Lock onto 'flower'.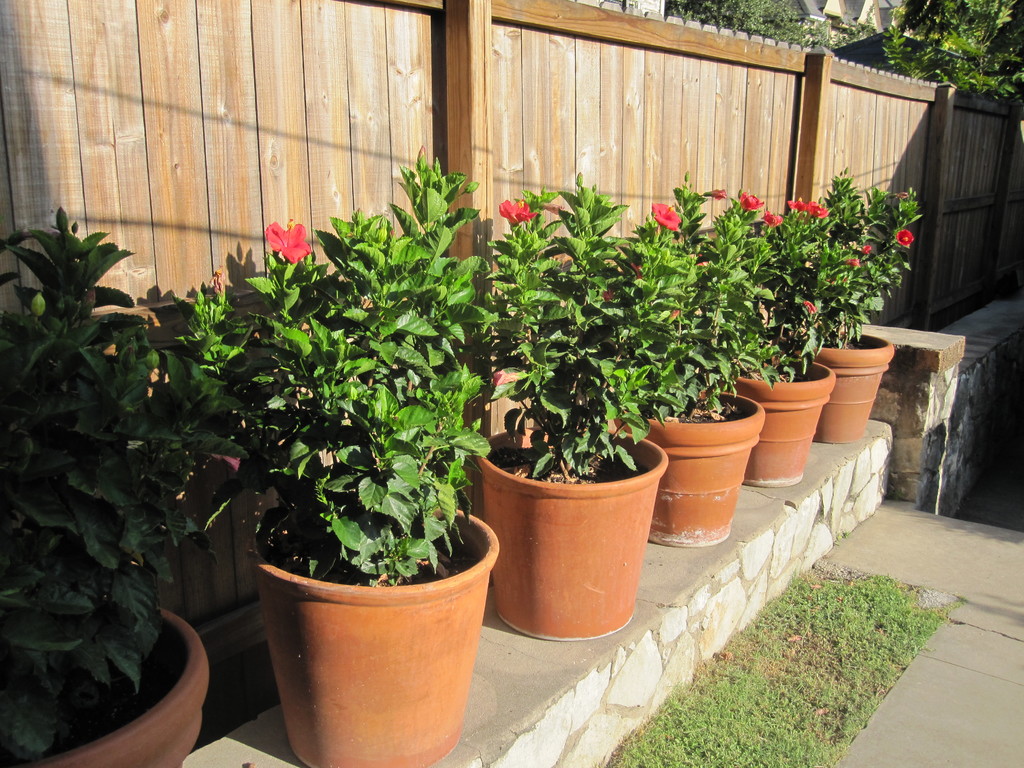
Locked: [784, 198, 826, 216].
